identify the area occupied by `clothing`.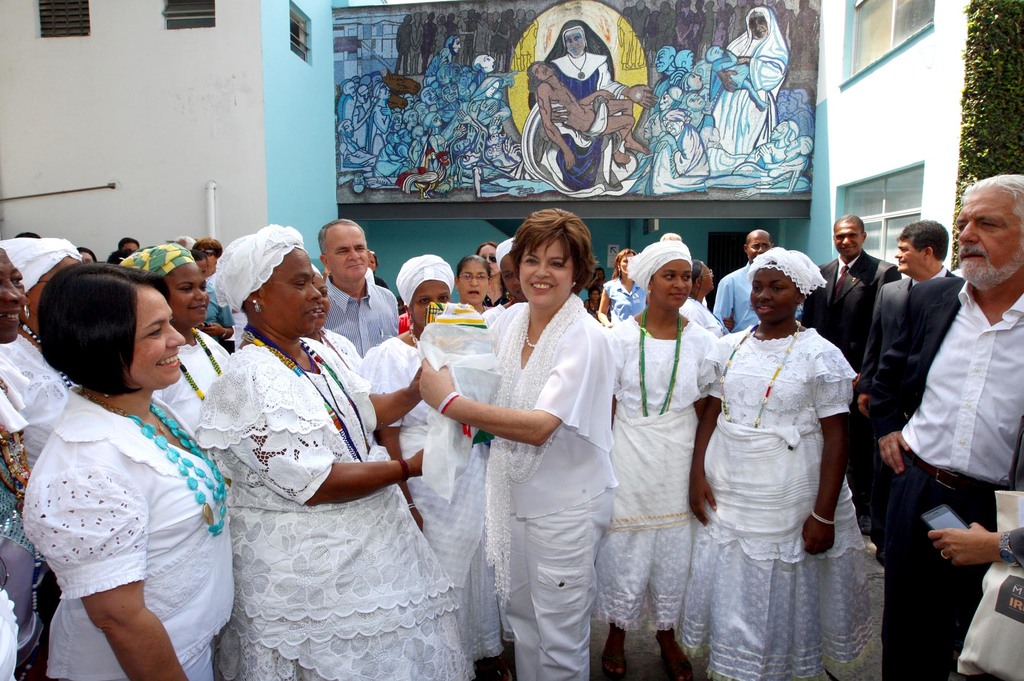
Area: <region>356, 252, 480, 520</region>.
